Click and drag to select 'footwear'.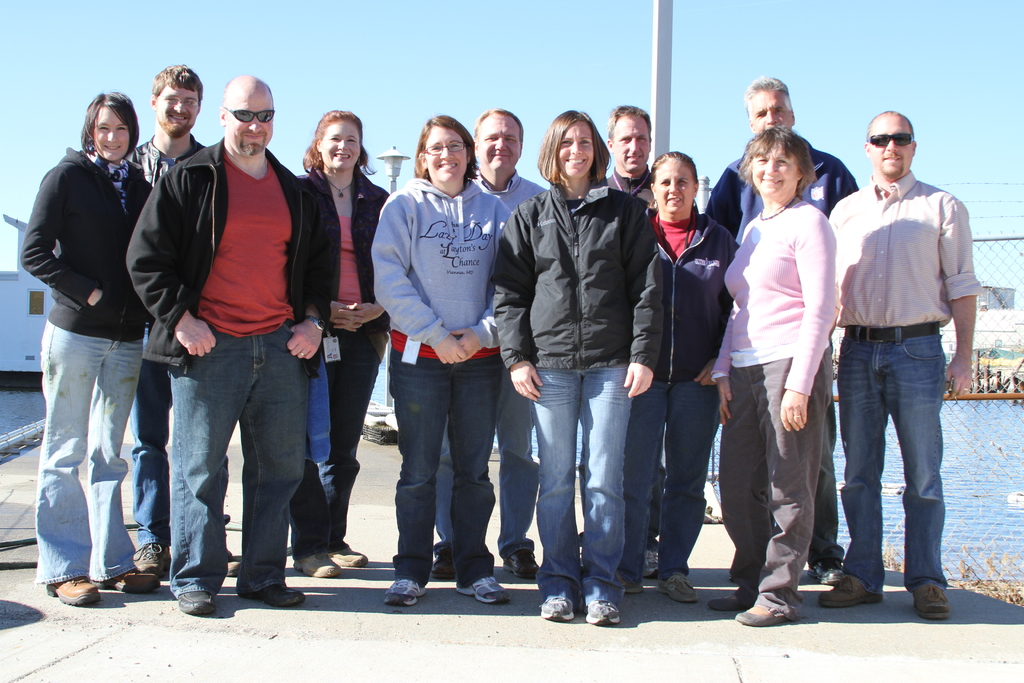
Selection: {"left": 657, "top": 573, "right": 701, "bottom": 604}.
